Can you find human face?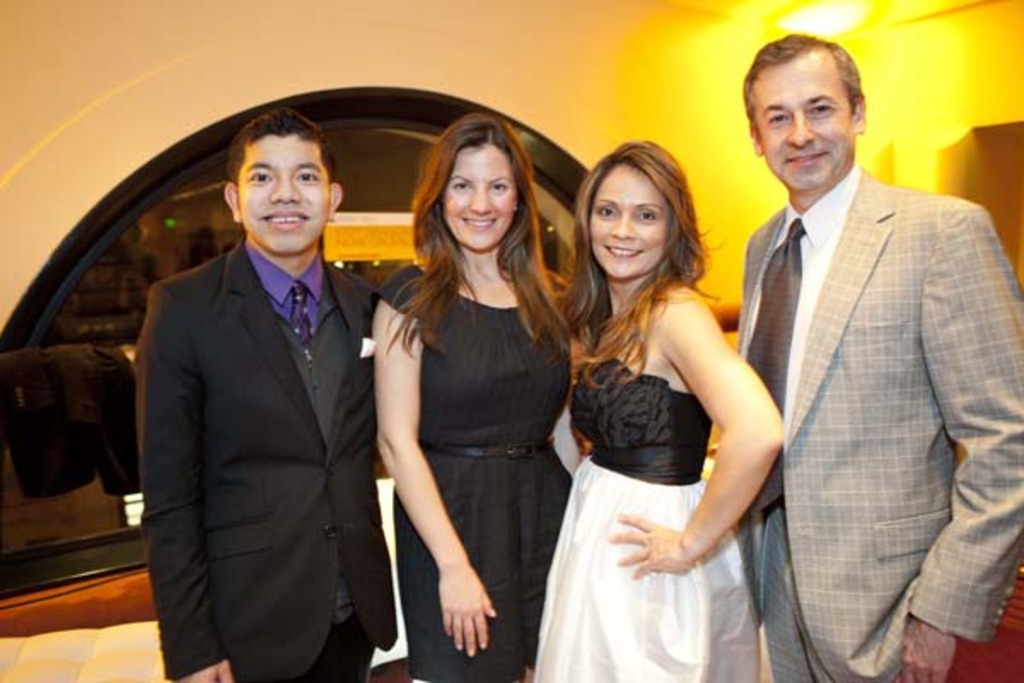
Yes, bounding box: 445,152,521,254.
